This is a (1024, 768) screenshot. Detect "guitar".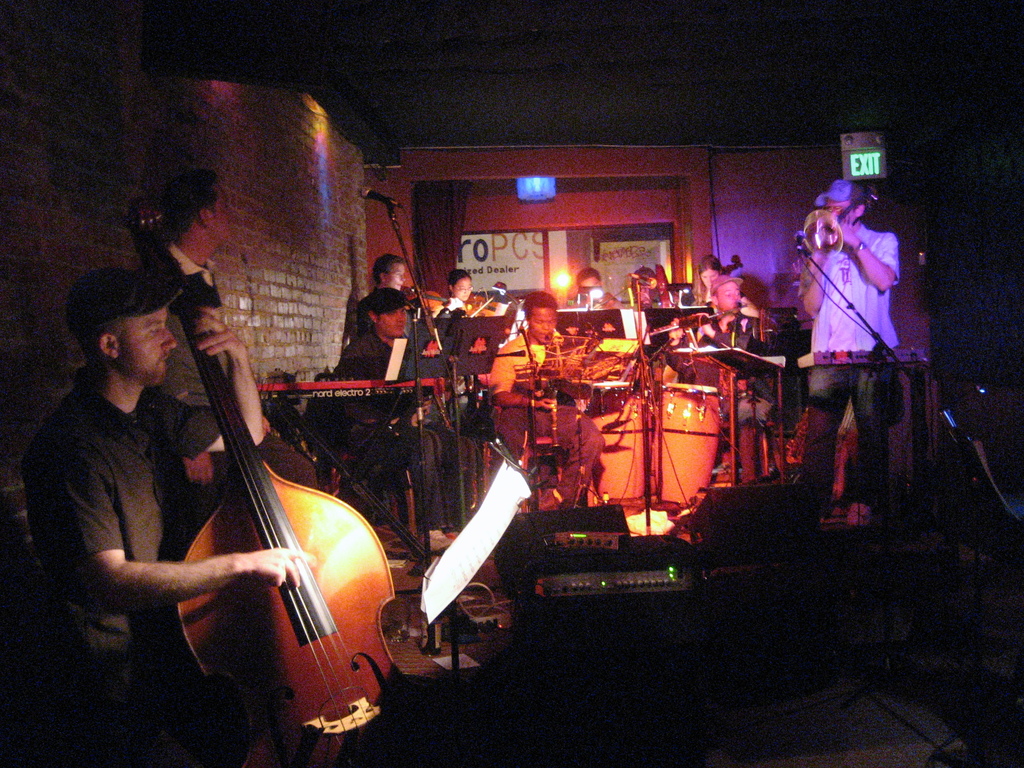
147 193 423 767.
